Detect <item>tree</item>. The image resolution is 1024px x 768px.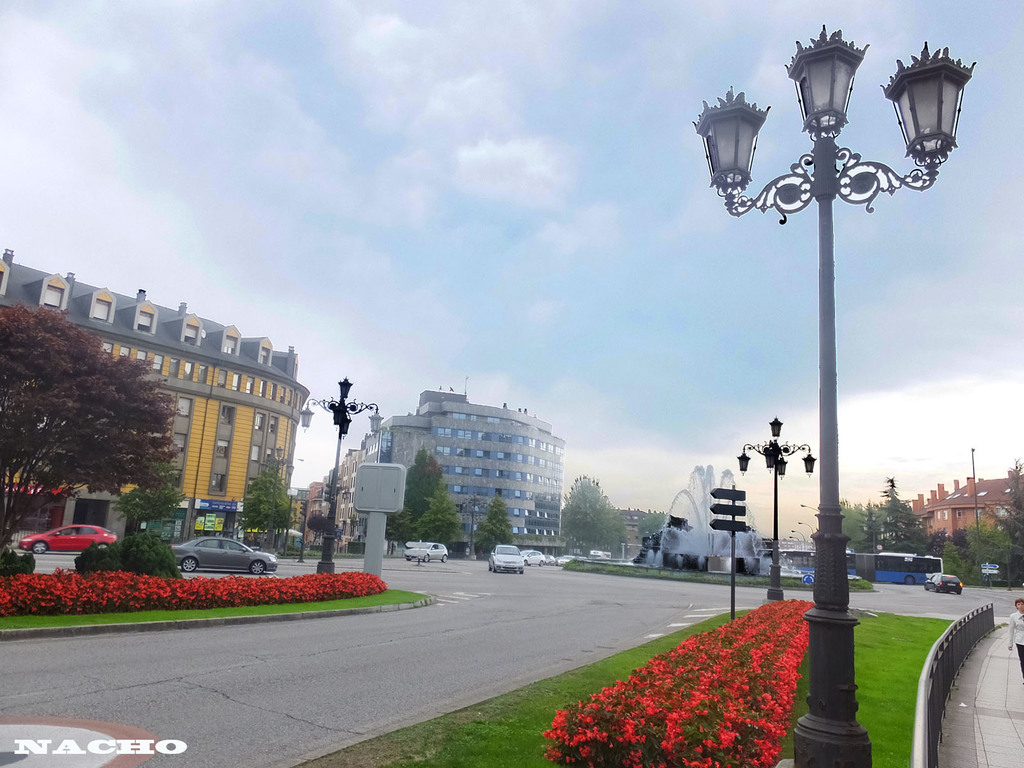
left=411, top=447, right=447, bottom=525.
